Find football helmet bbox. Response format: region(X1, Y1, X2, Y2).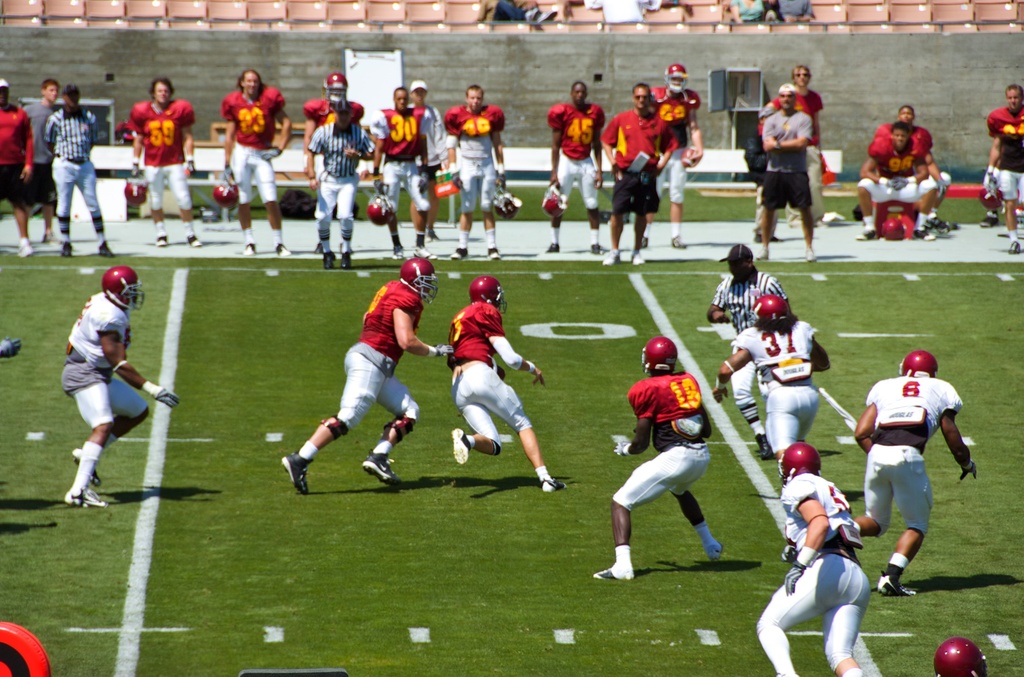
region(900, 351, 940, 381).
